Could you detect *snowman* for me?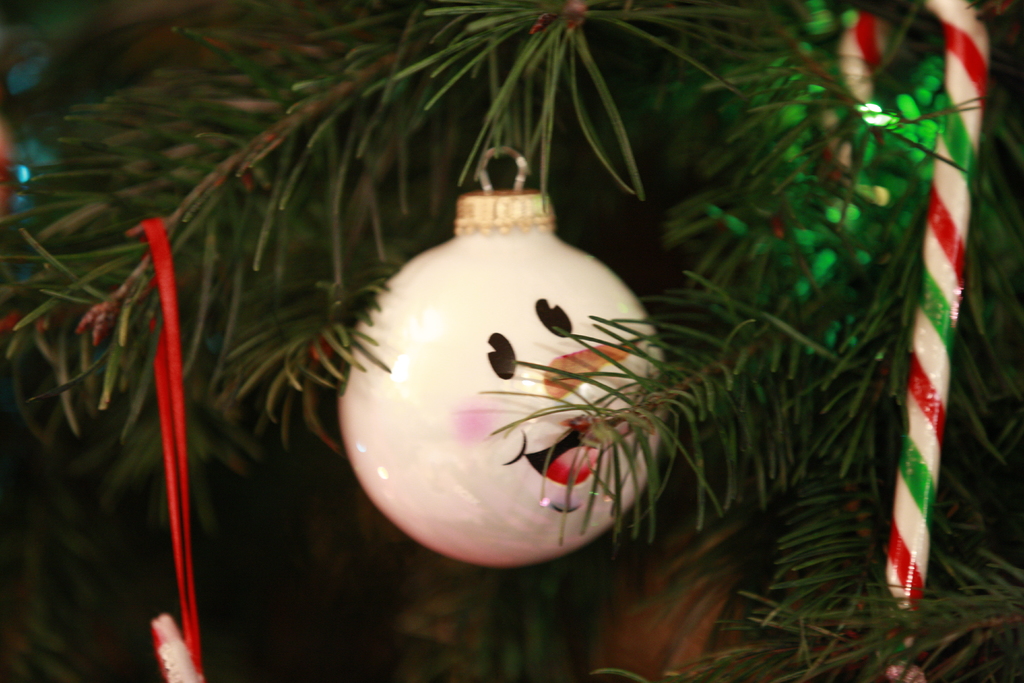
Detection result: region(342, 229, 664, 566).
